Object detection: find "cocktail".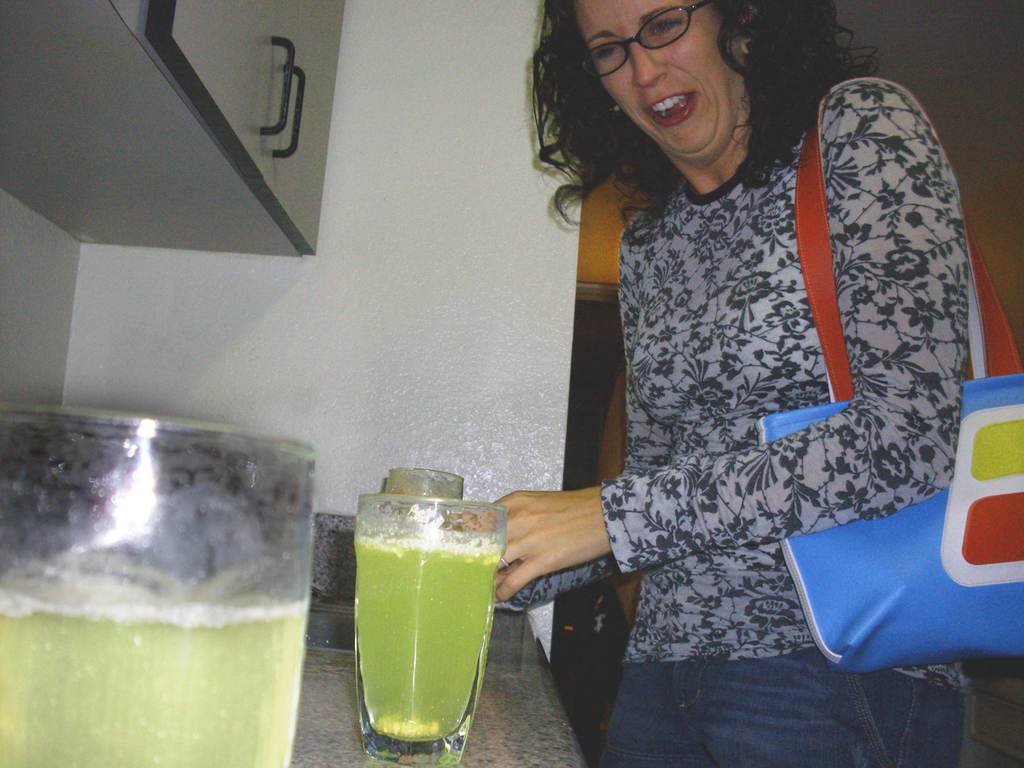
box=[353, 497, 510, 759].
